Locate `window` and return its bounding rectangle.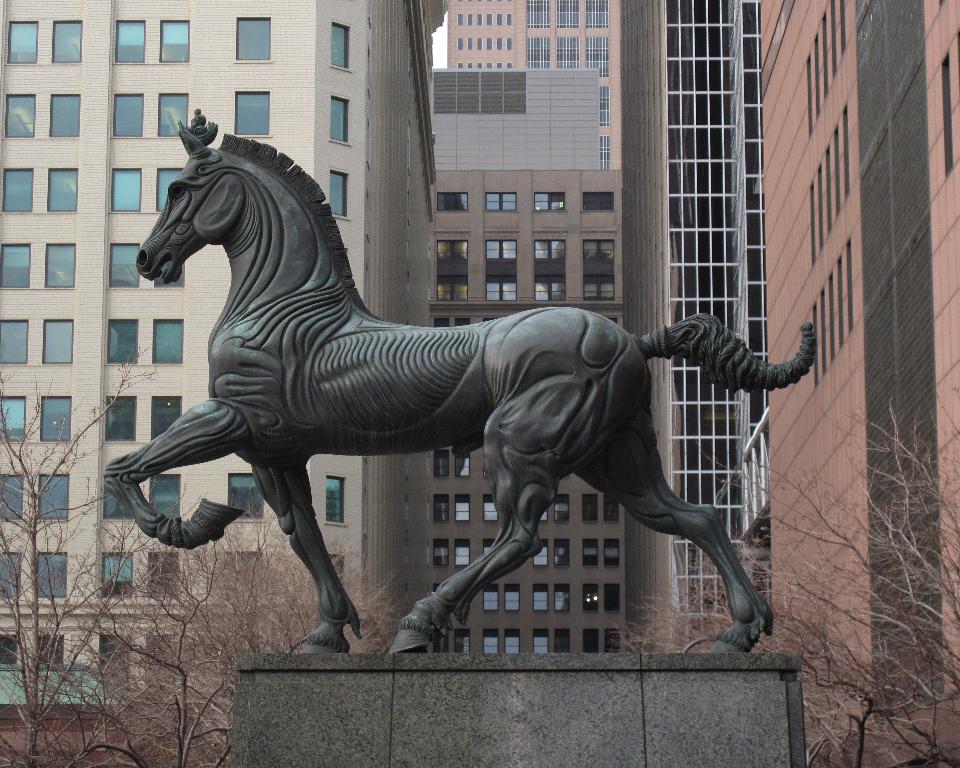
x1=35, y1=551, x2=68, y2=600.
